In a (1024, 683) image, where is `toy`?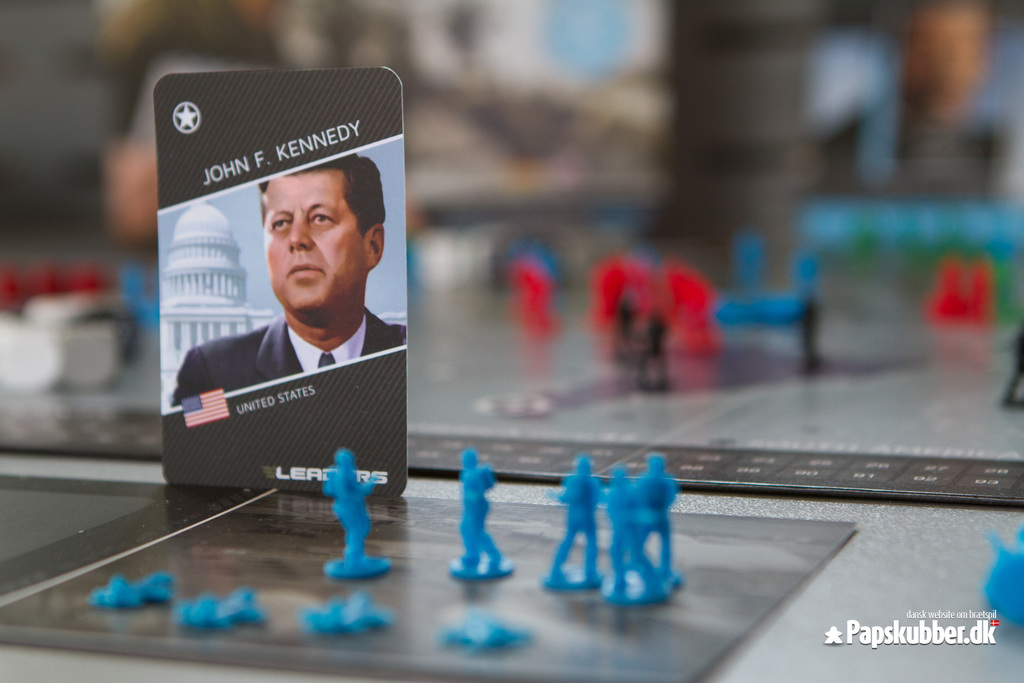
(181,586,230,632).
